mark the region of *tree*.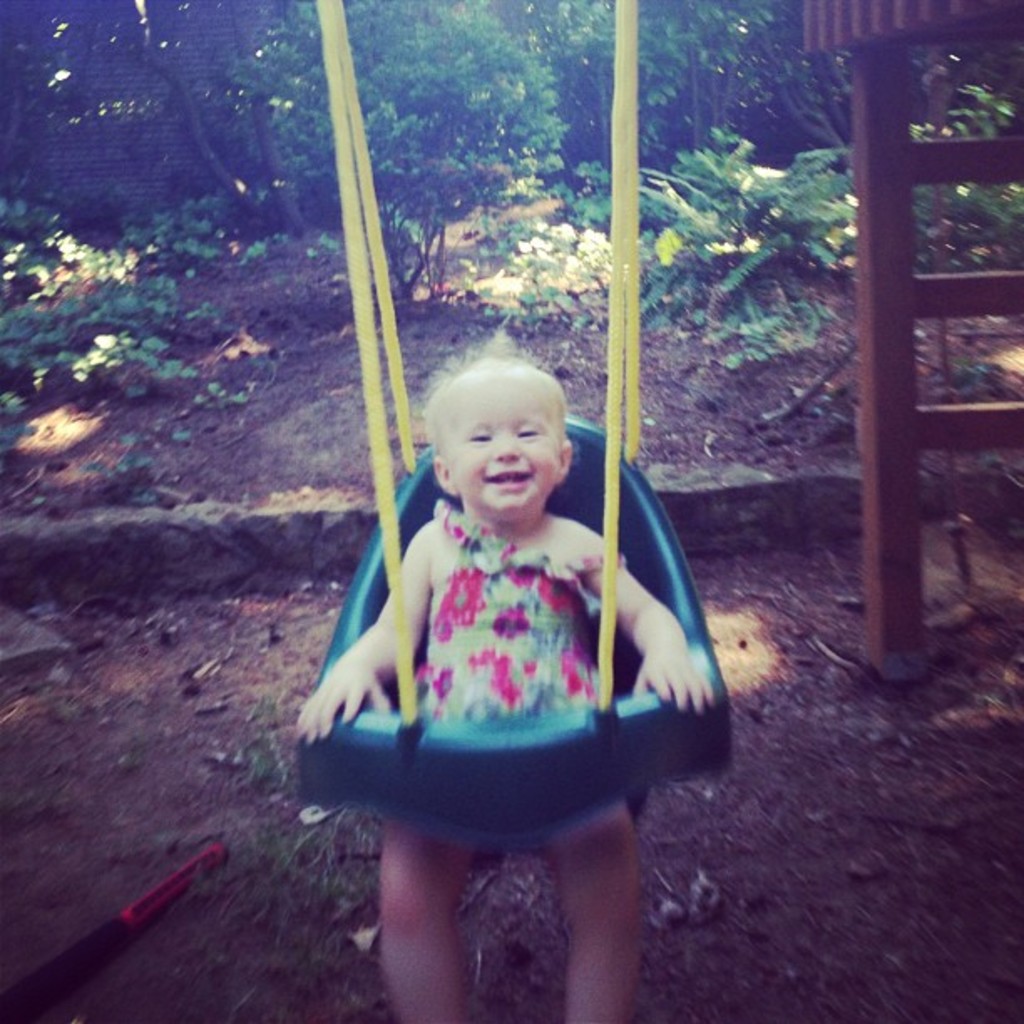
Region: [left=221, top=0, right=557, bottom=301].
